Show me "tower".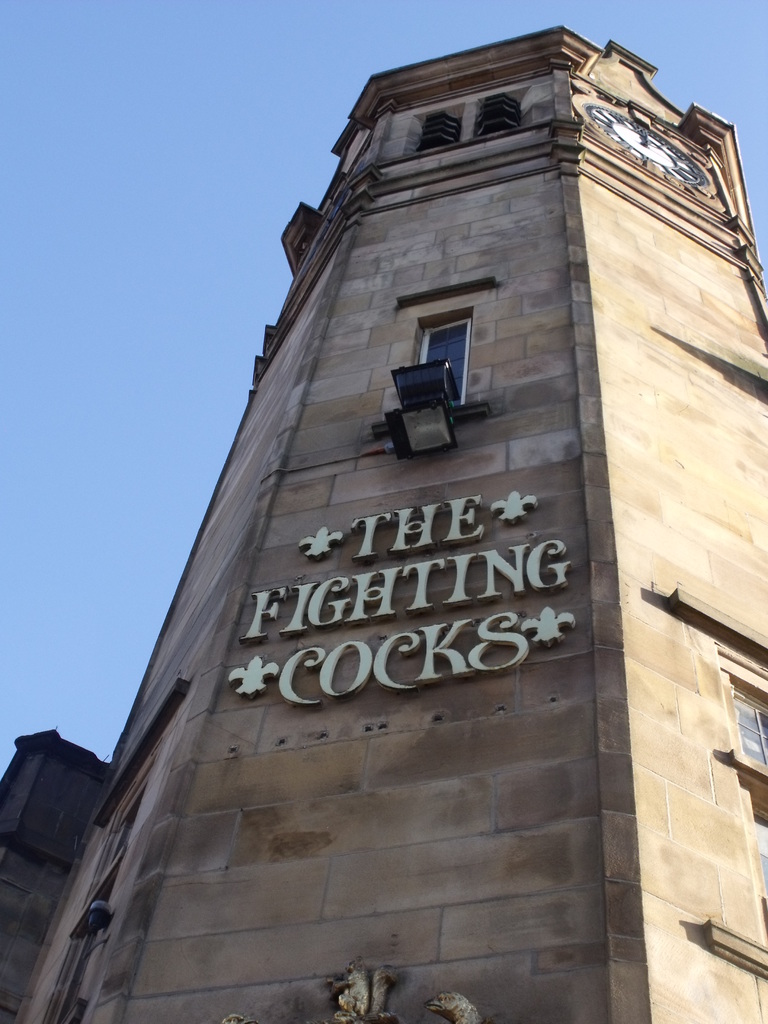
"tower" is here: bbox=[136, 1, 767, 1023].
